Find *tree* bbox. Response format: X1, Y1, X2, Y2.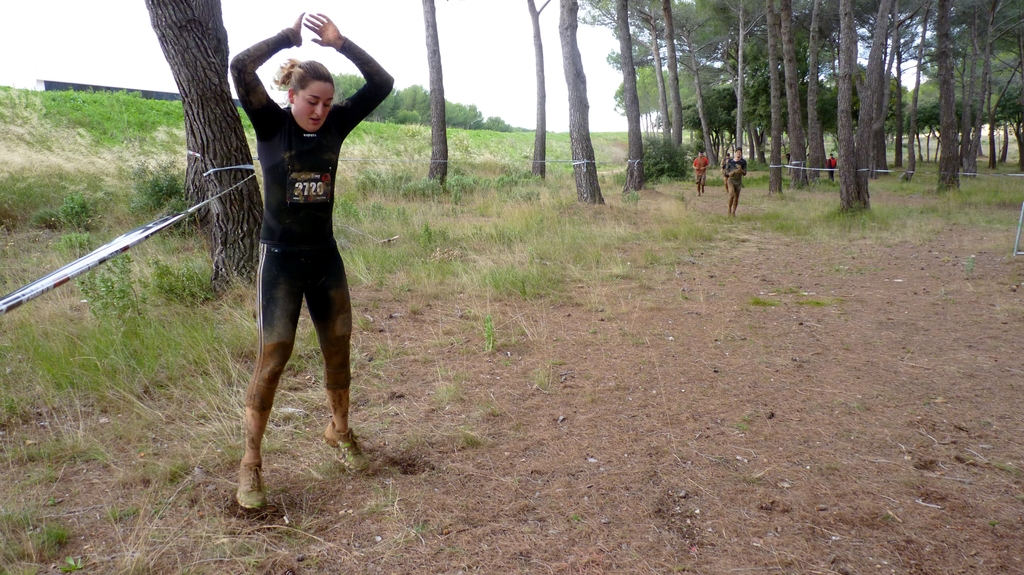
615, 0, 645, 196.
